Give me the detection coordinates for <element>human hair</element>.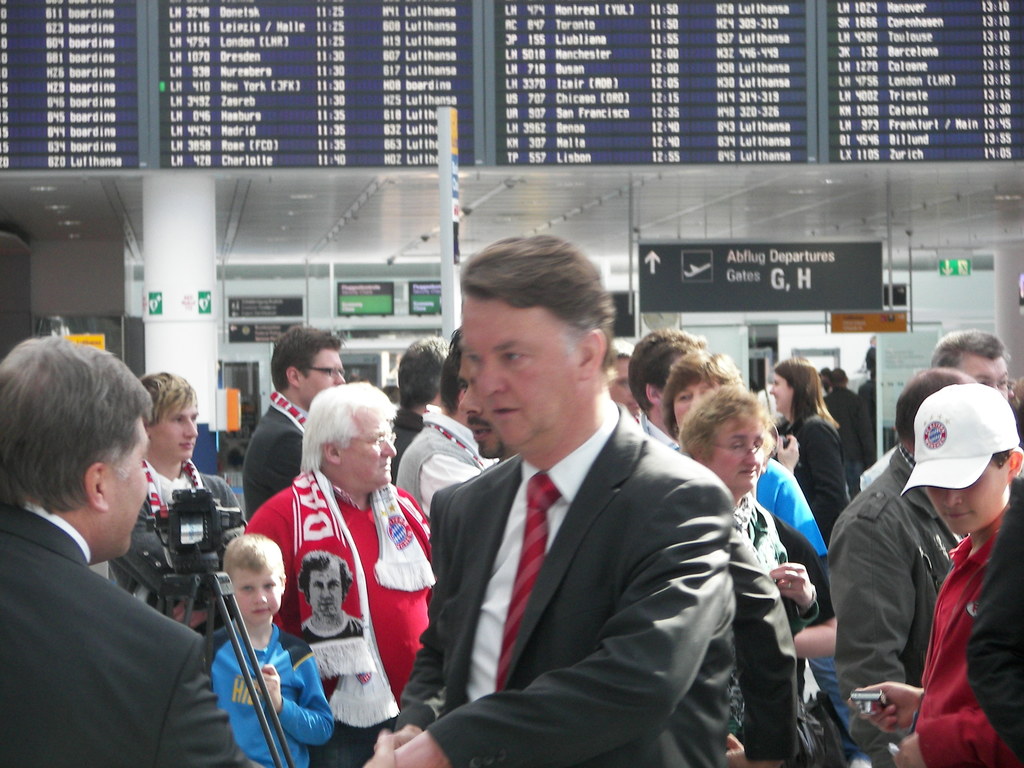
locate(397, 333, 449, 410).
